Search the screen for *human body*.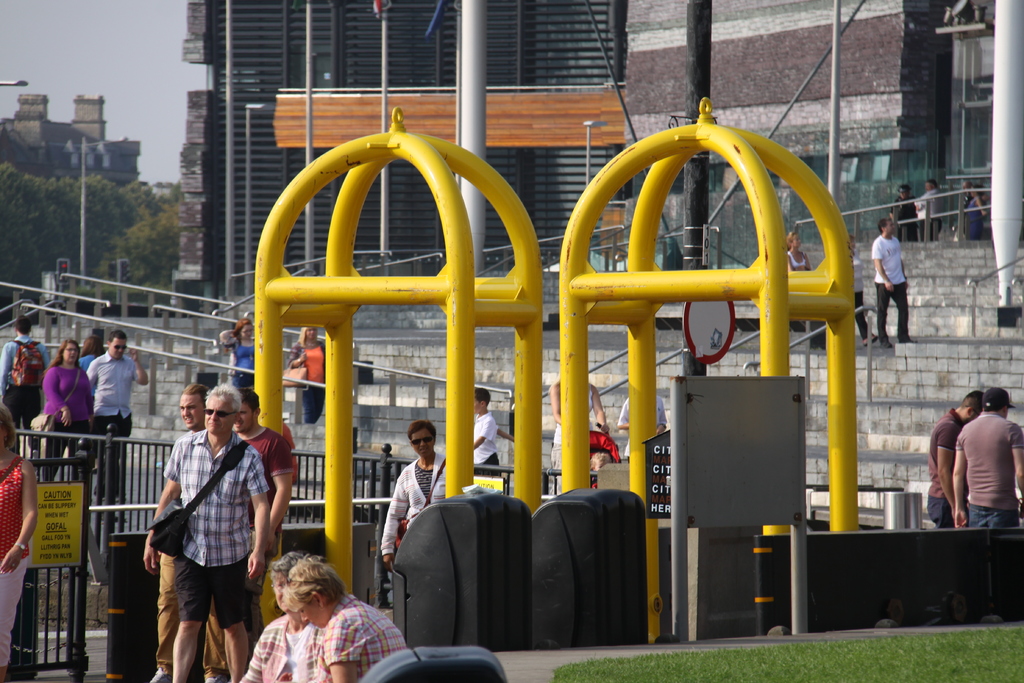
Found at 317:587:407:682.
